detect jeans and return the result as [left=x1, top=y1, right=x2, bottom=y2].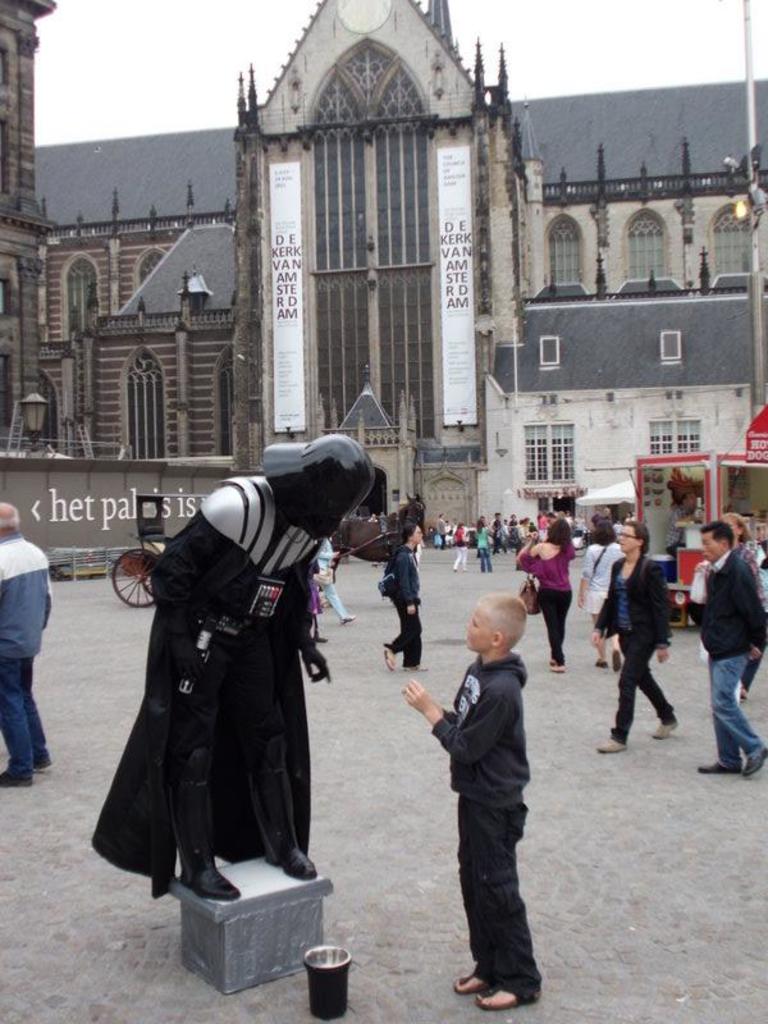
[left=484, top=547, right=493, bottom=573].
